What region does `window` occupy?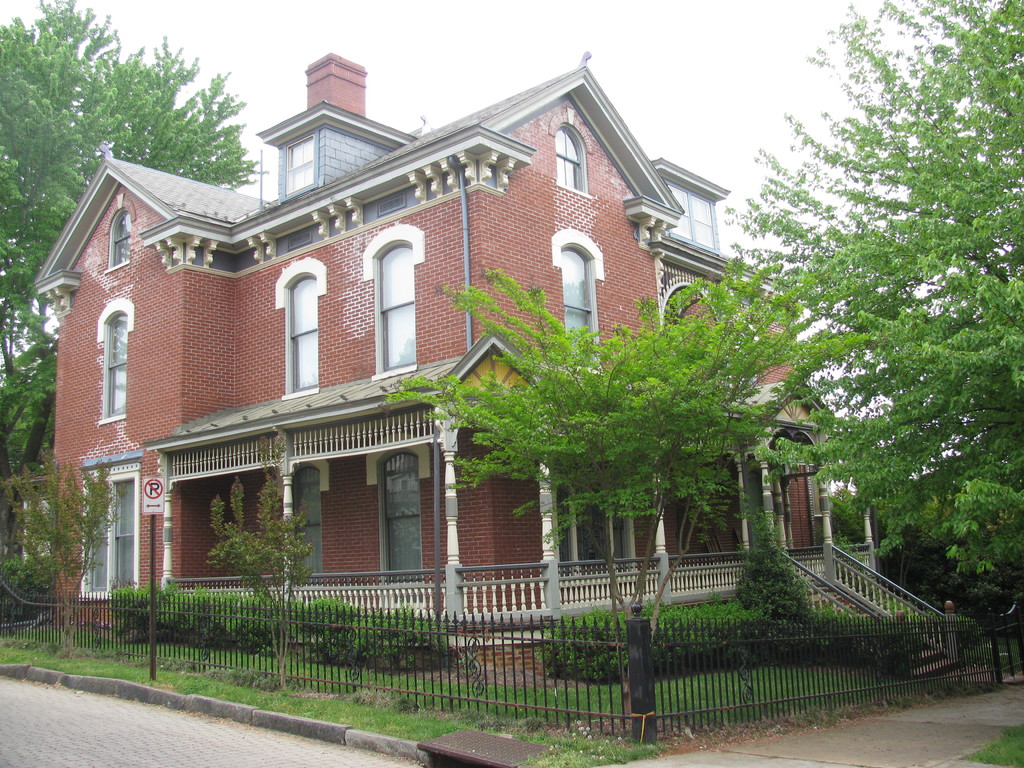
[x1=284, y1=134, x2=316, y2=191].
